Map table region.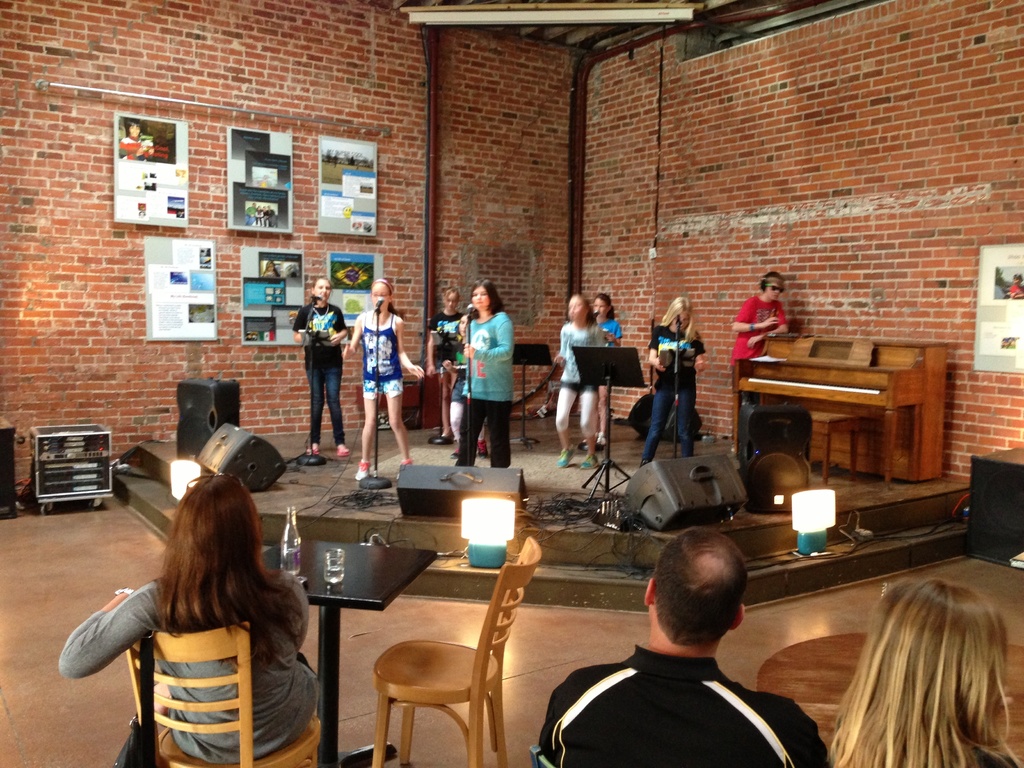
Mapped to pyautogui.locateOnScreen(260, 536, 439, 767).
